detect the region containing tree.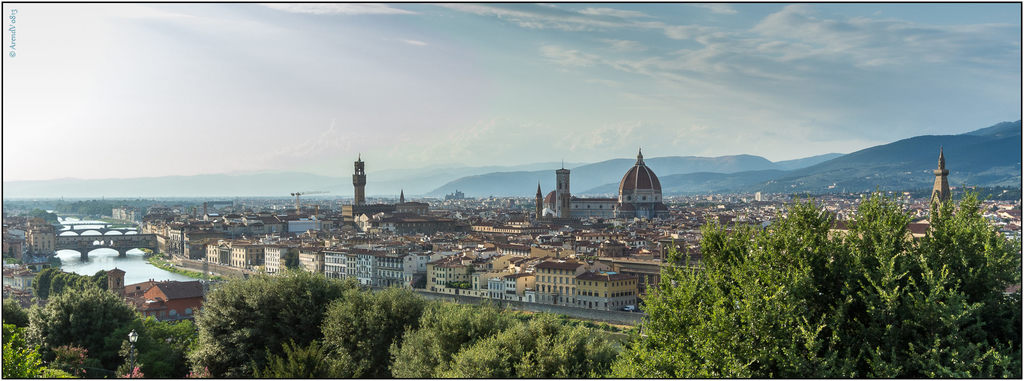
Rect(0, 261, 198, 380).
